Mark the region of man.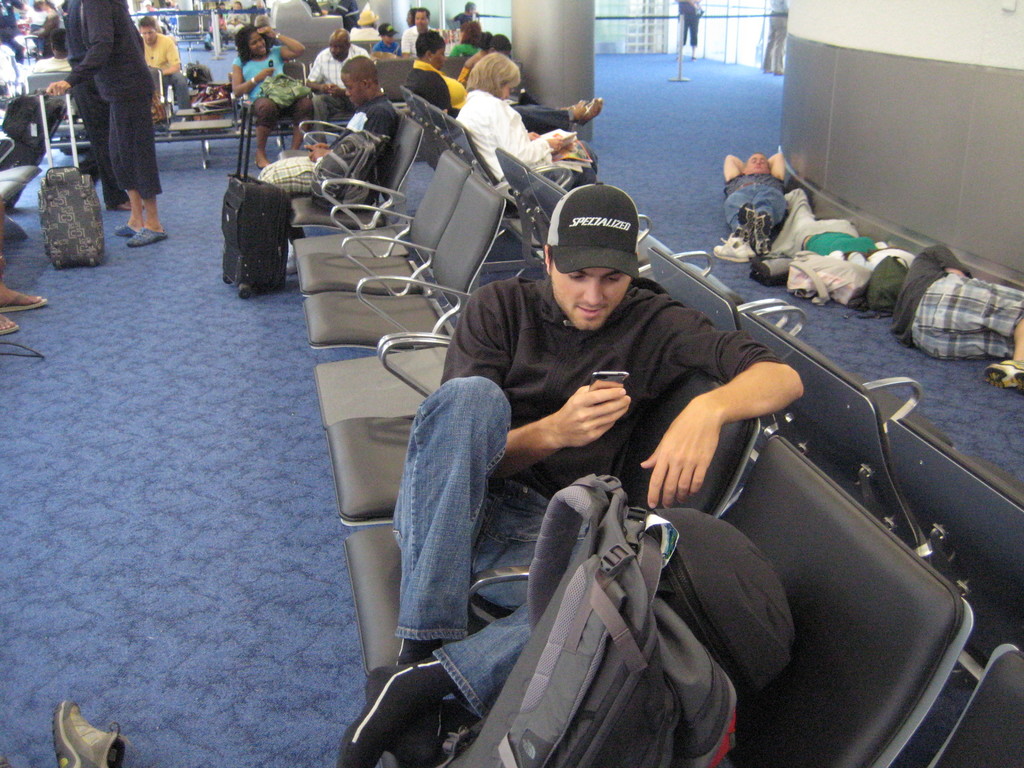
Region: (x1=403, y1=3, x2=442, y2=54).
